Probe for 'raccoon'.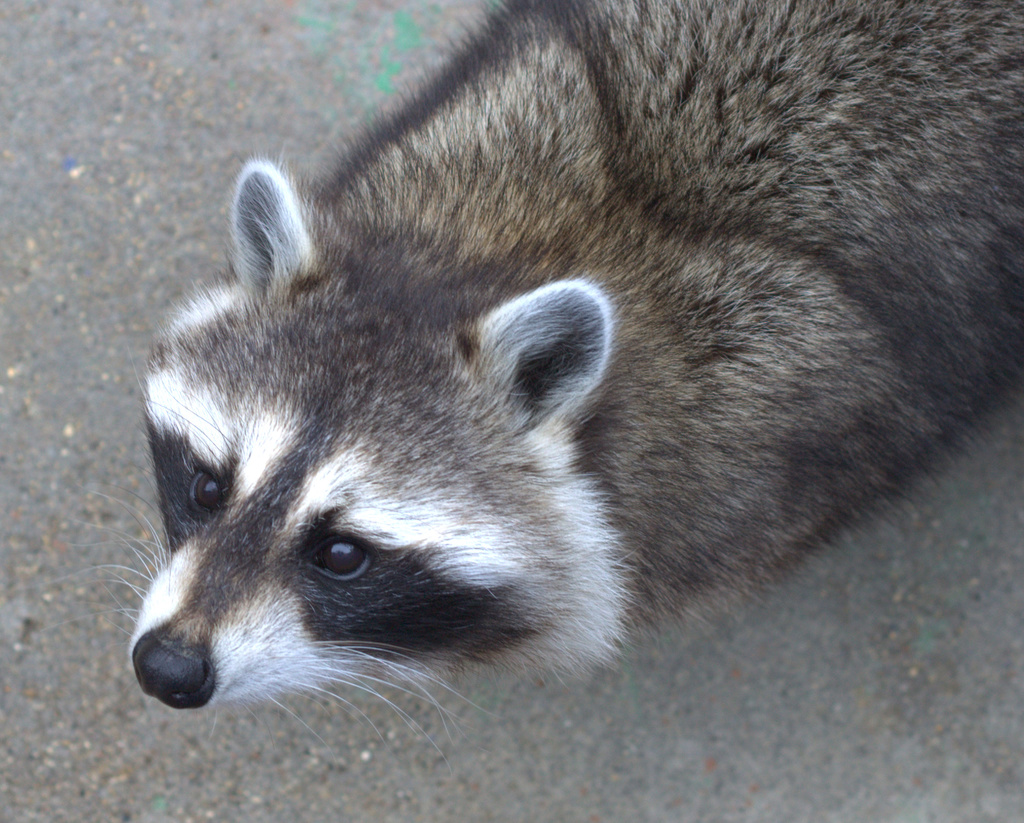
Probe result: (67, 0, 1023, 760).
